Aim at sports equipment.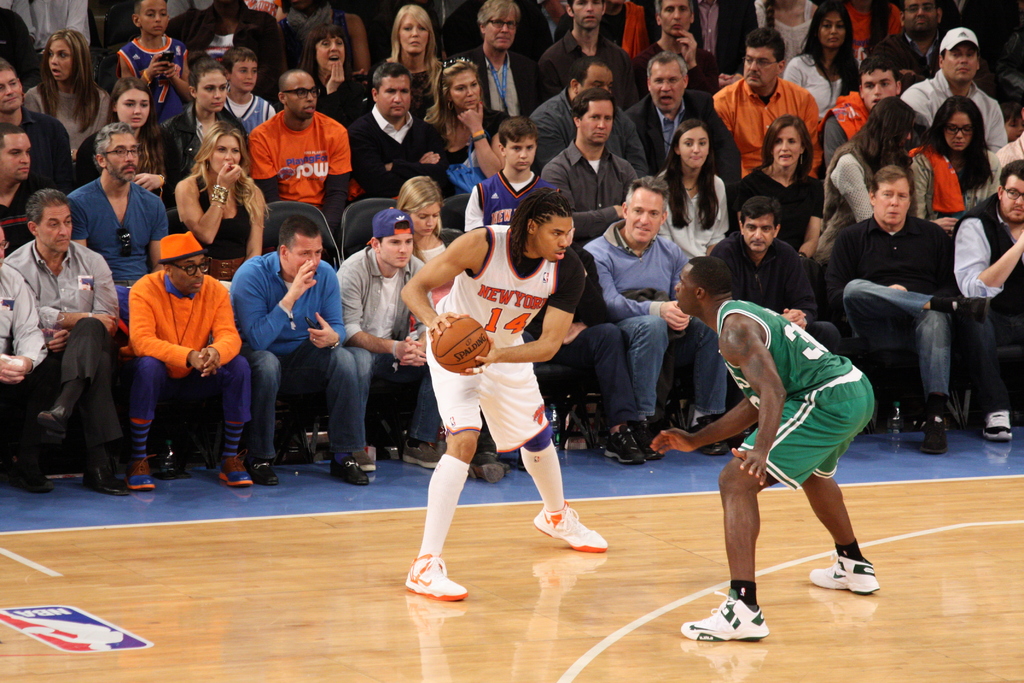
Aimed at [x1=408, y1=555, x2=467, y2=601].
